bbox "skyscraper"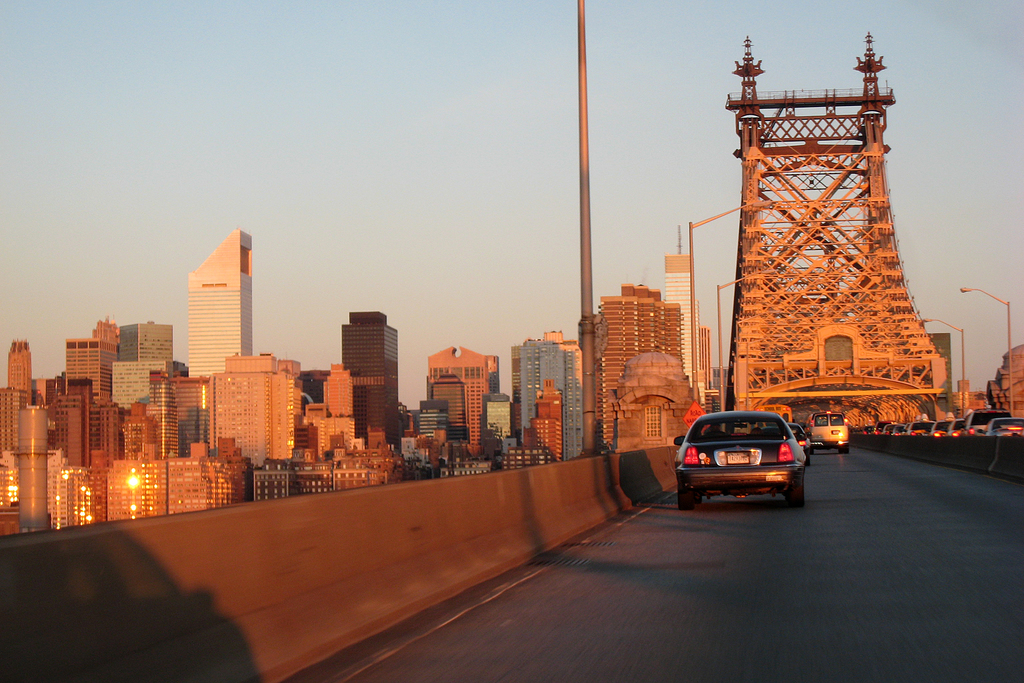
BBox(0, 379, 22, 461)
